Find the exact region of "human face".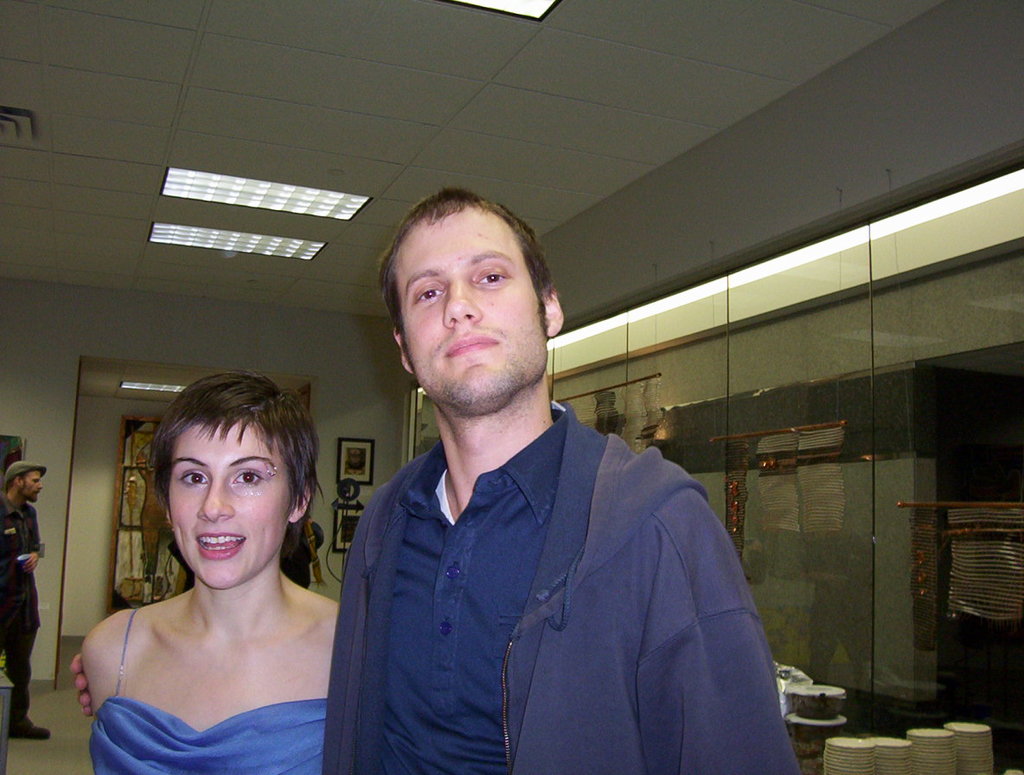
Exact region: left=163, top=408, right=278, bottom=592.
